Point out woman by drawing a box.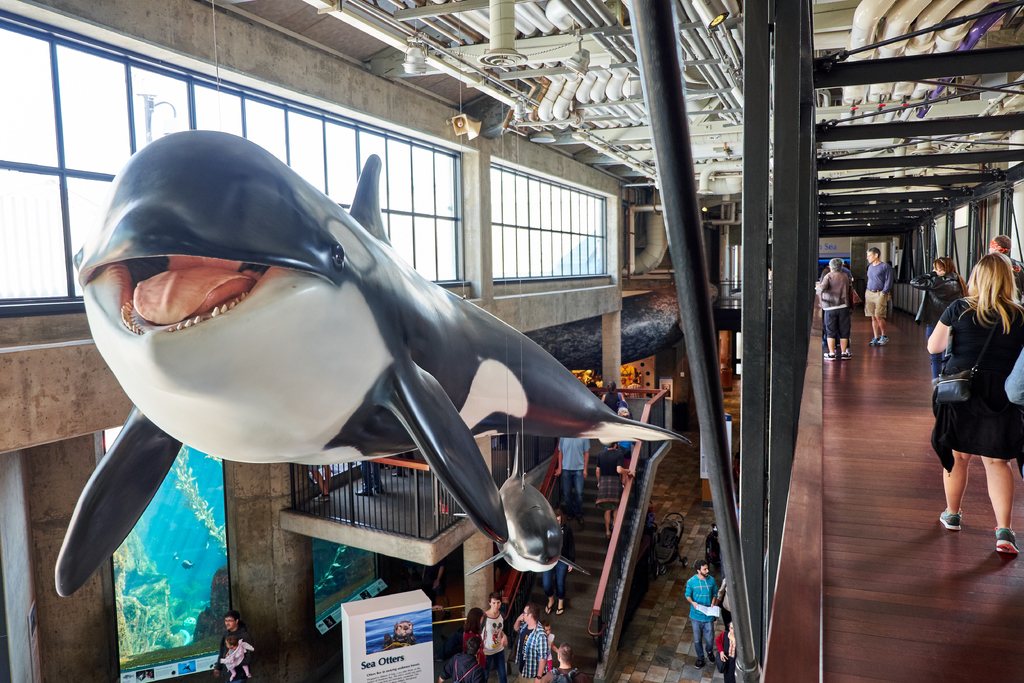
x1=911 y1=257 x2=964 y2=340.
